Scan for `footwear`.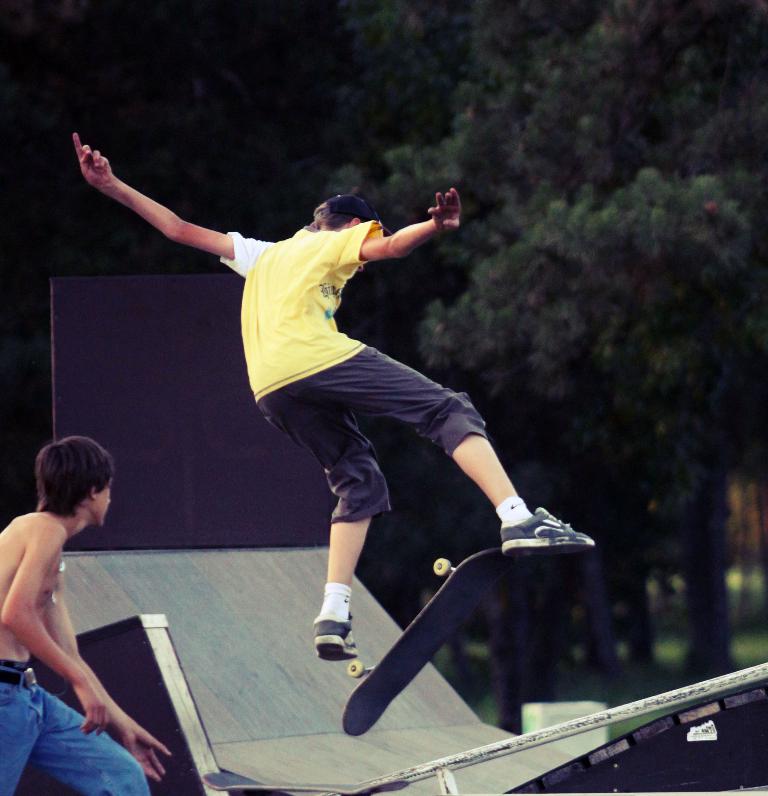
Scan result: [x1=313, y1=611, x2=357, y2=667].
